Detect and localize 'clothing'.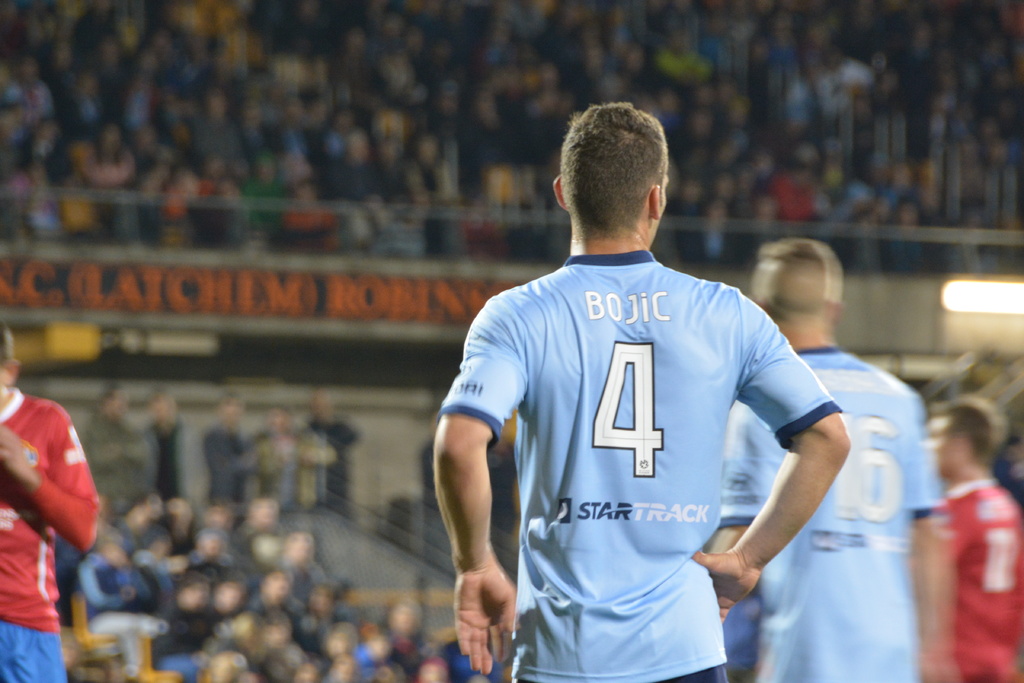
Localized at x1=249 y1=432 x2=335 y2=512.
